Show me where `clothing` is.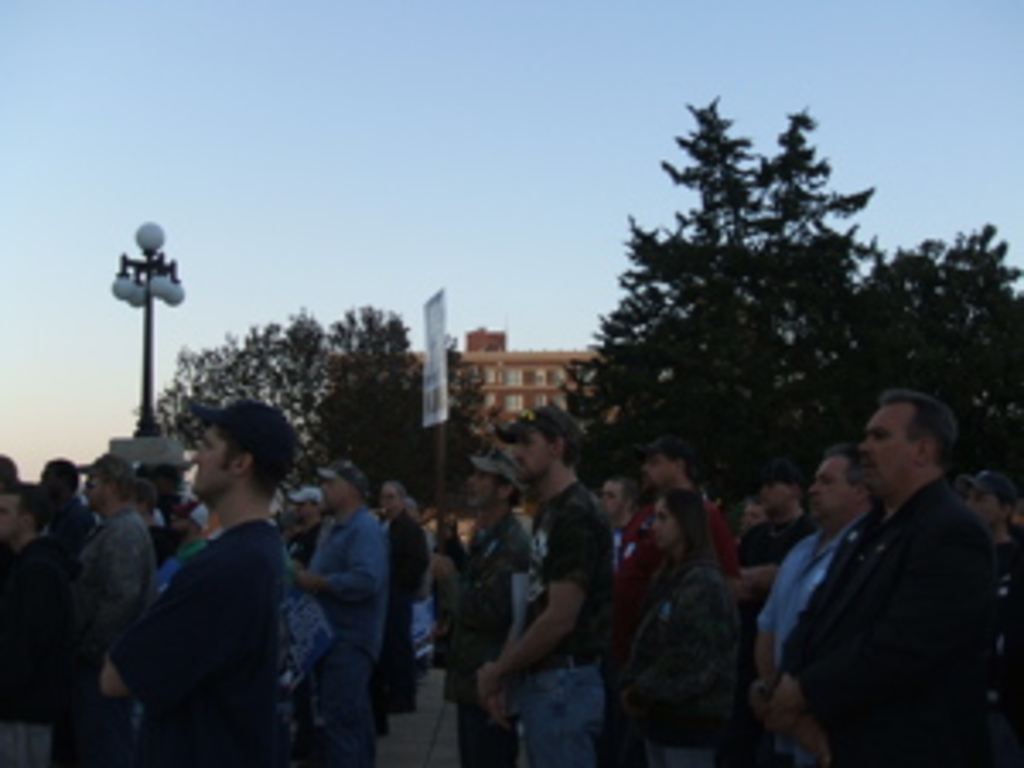
`clothing` is at 0/543/82/758.
